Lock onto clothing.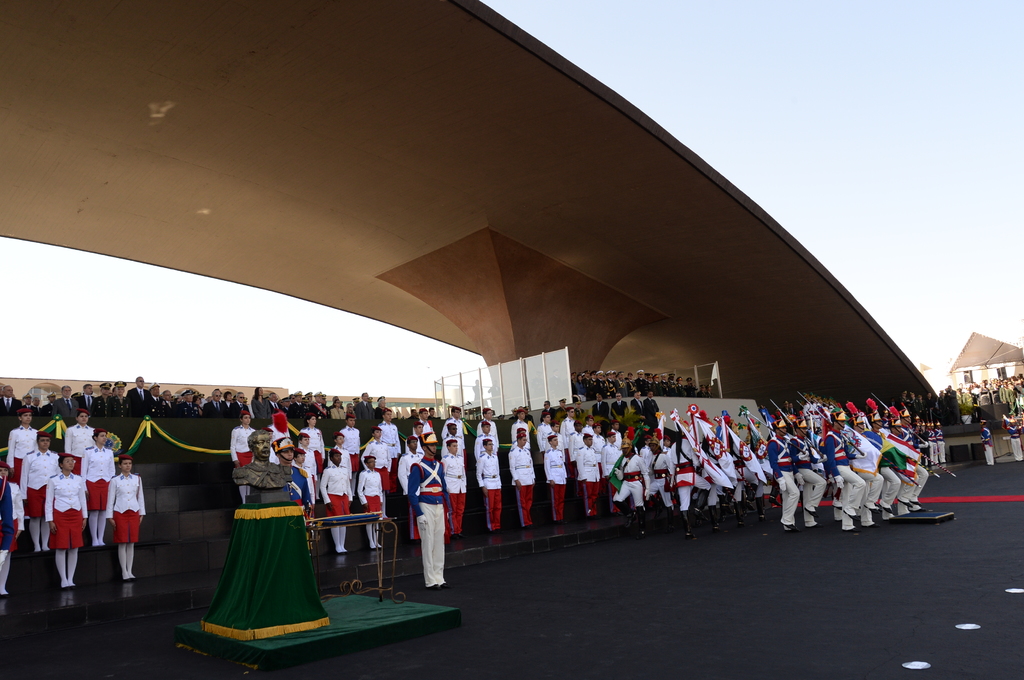
Locked: 537,420,552,453.
